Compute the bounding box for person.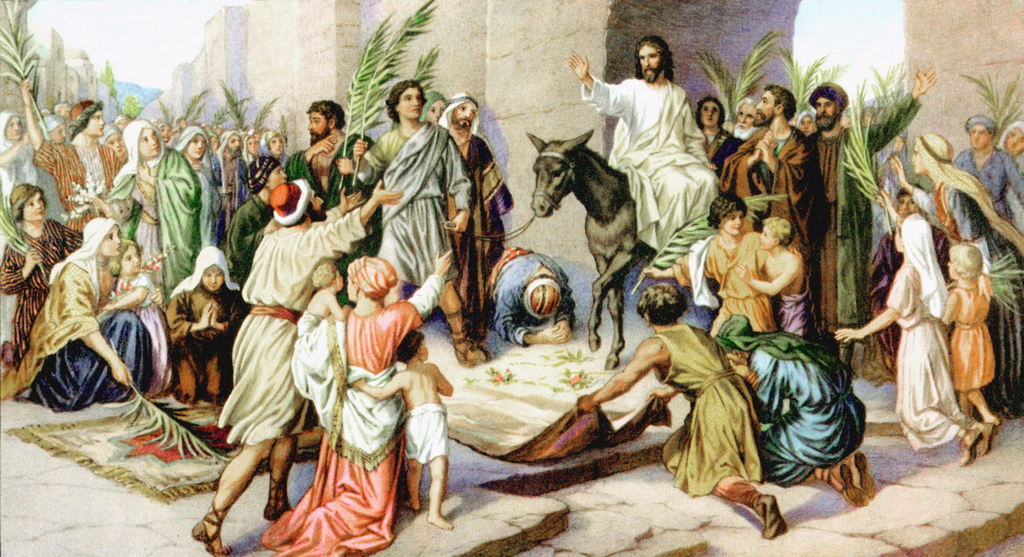
[x1=360, y1=78, x2=472, y2=360].
